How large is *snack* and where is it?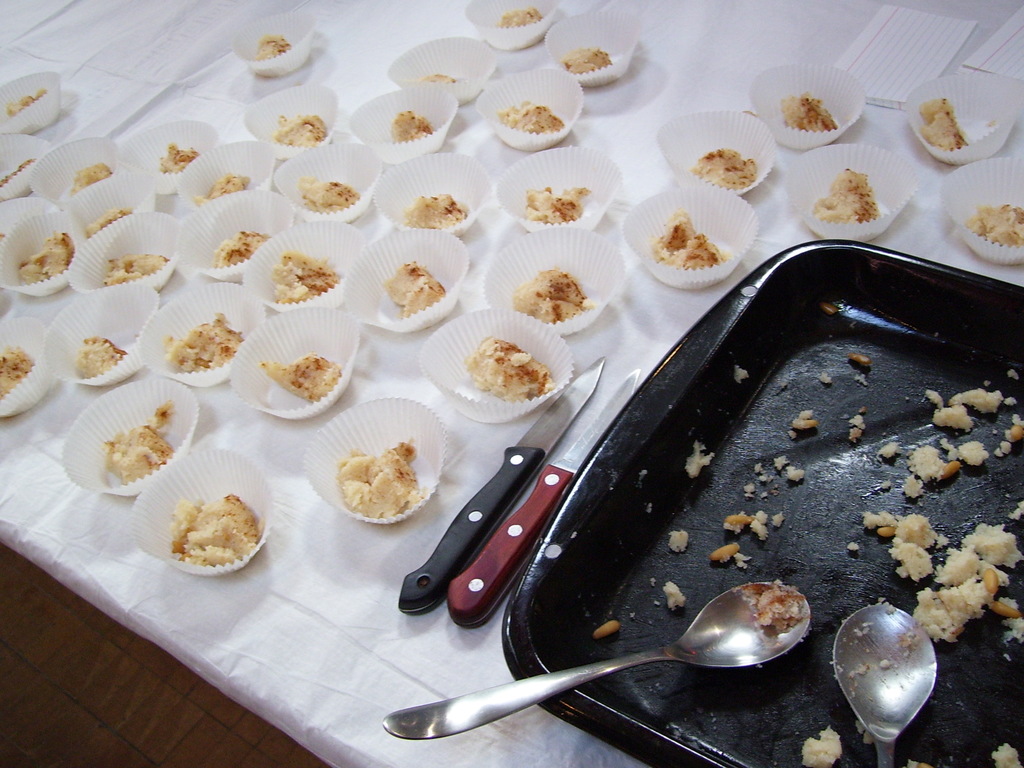
Bounding box: (636,207,727,271).
